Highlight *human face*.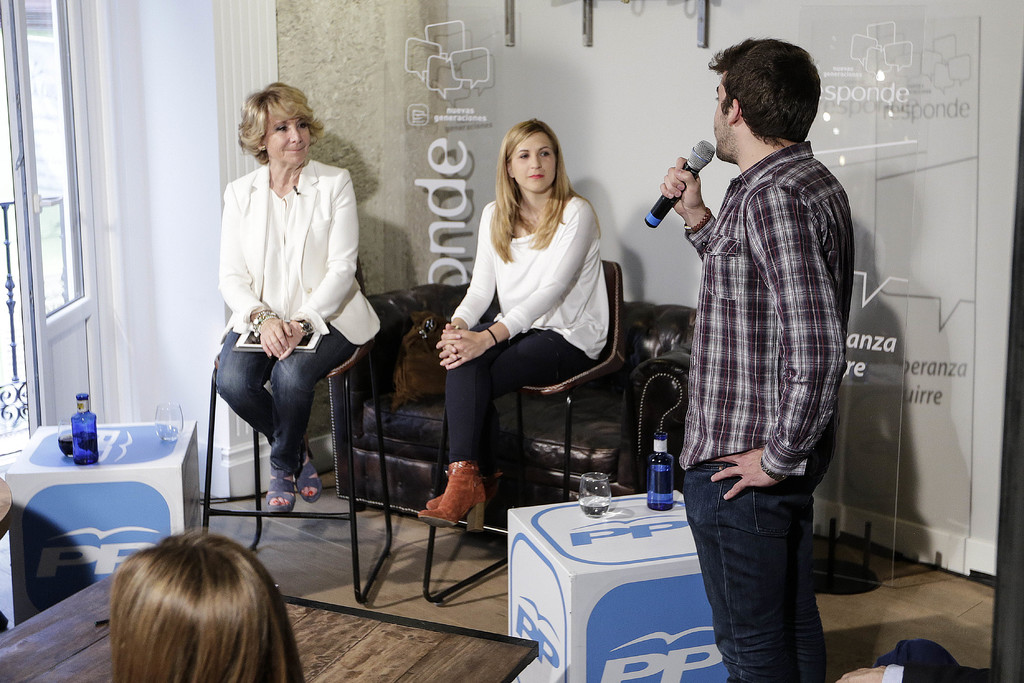
Highlighted region: select_region(514, 128, 557, 193).
